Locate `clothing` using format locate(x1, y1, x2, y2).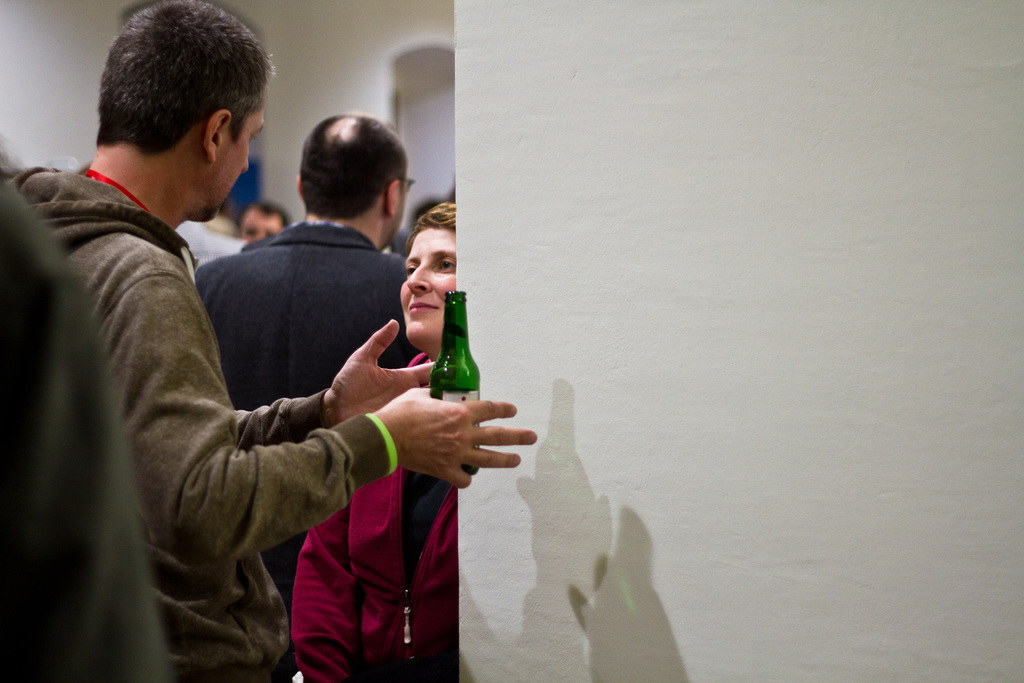
locate(191, 214, 433, 612).
